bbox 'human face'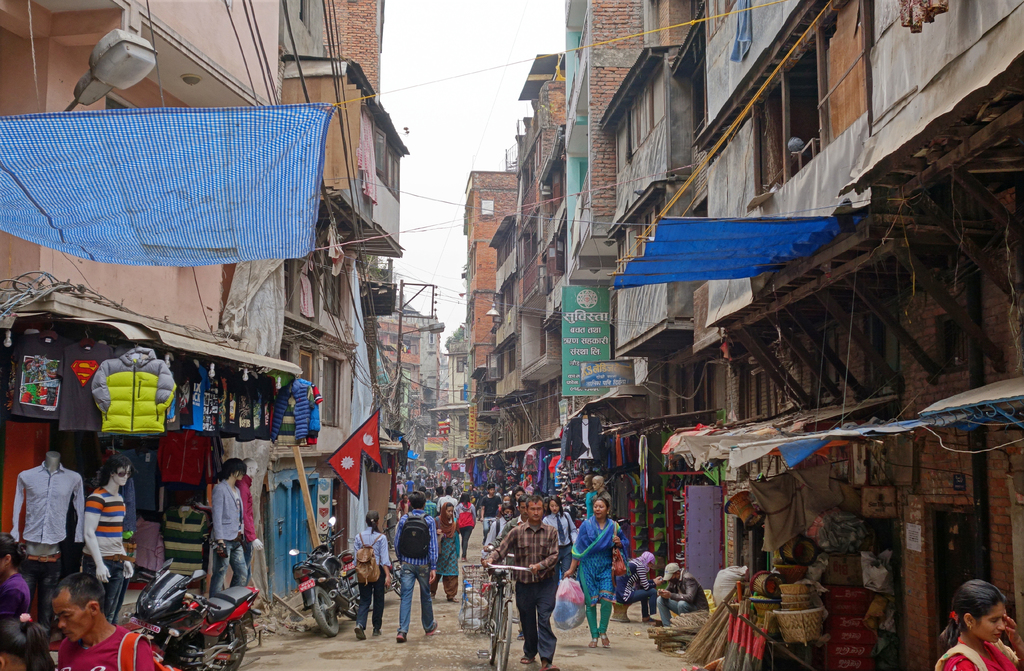
crop(108, 459, 136, 498)
